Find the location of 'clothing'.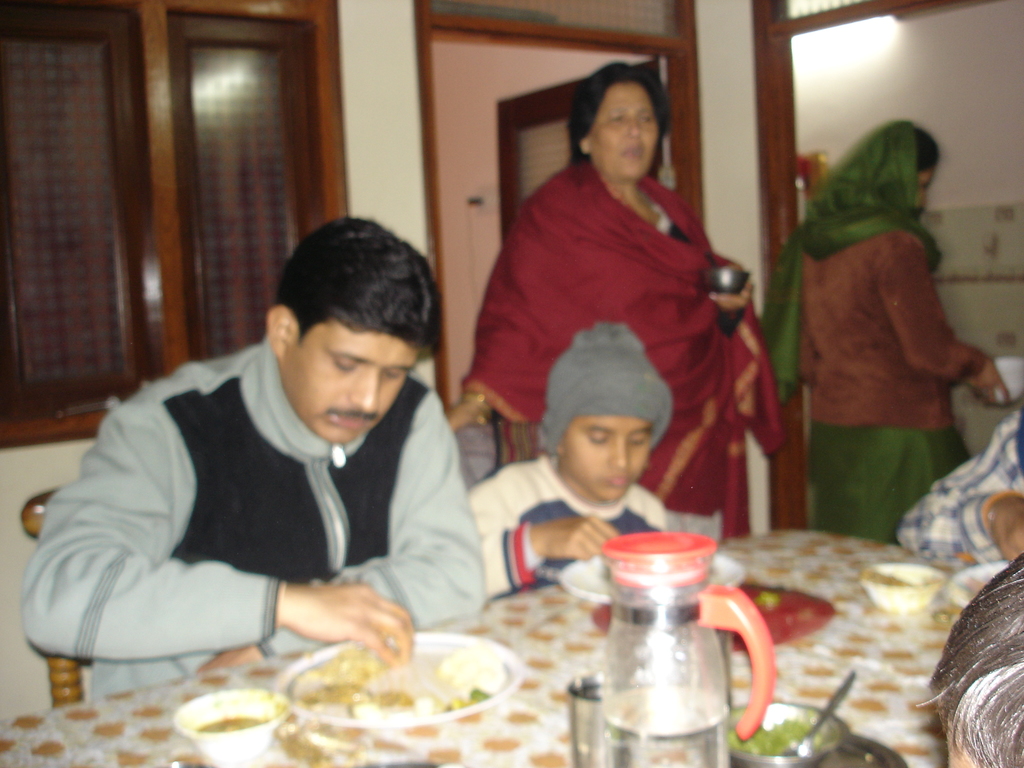
Location: locate(764, 111, 990, 555).
